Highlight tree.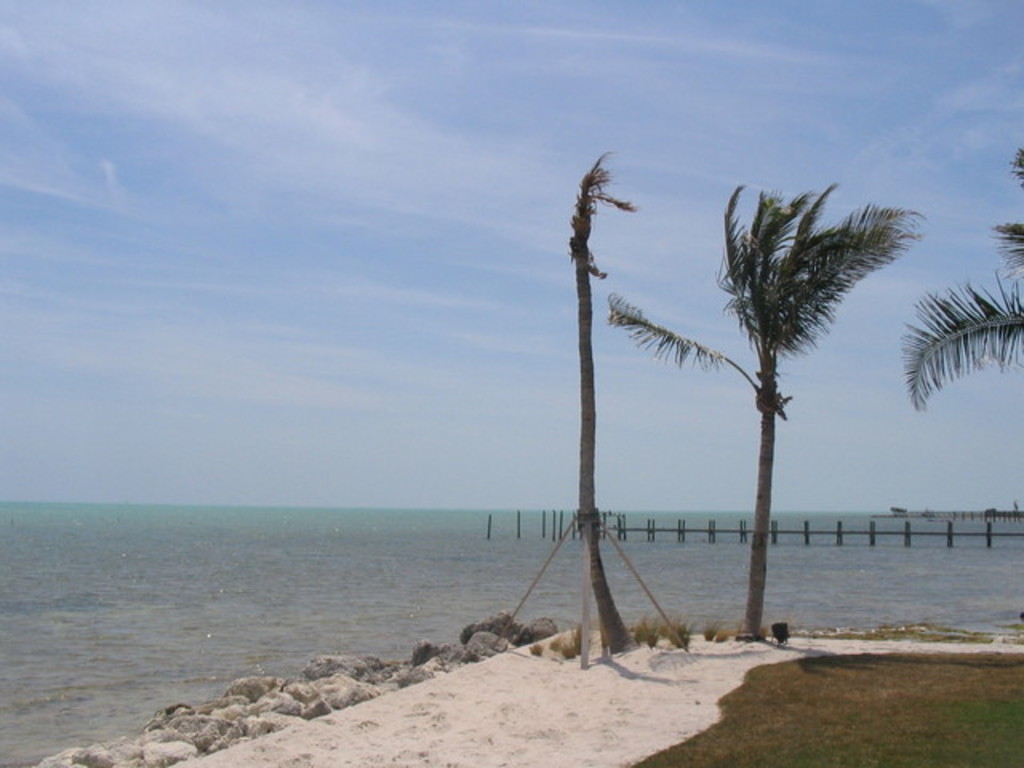
Highlighted region: [685,147,915,619].
